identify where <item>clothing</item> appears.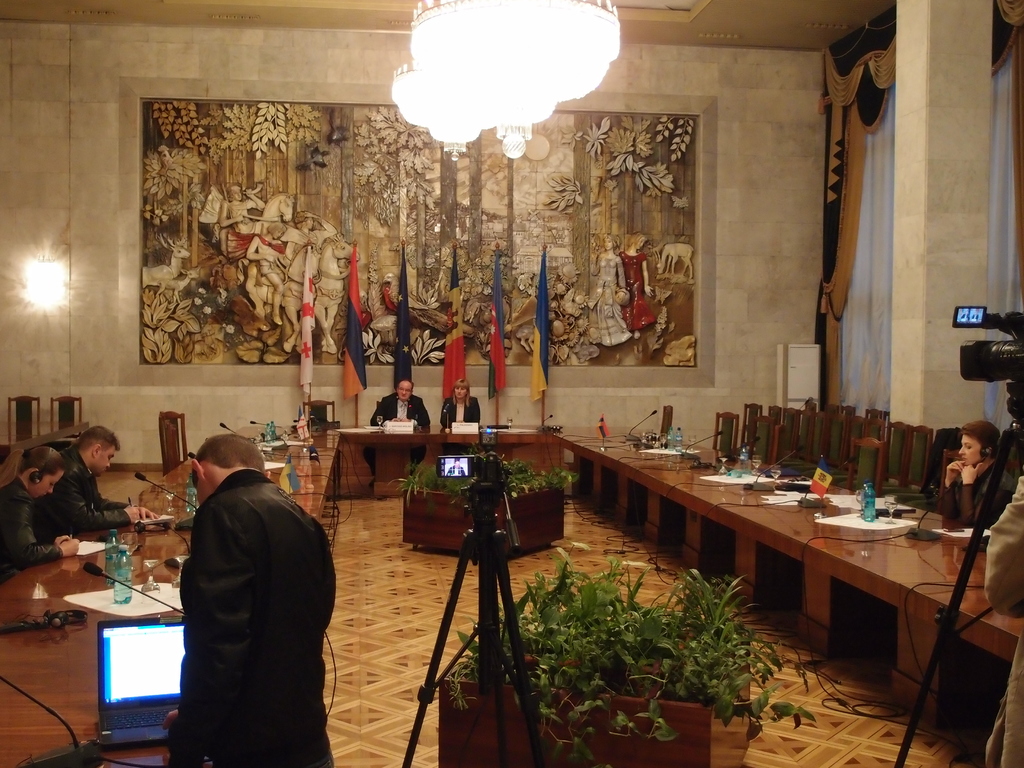
Appears at <bbox>361, 392, 430, 472</bbox>.
